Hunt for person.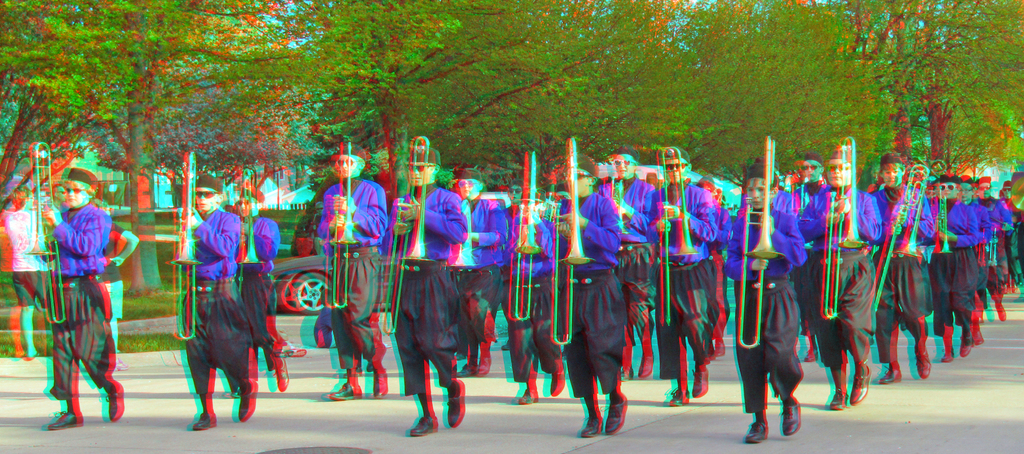
Hunted down at 868, 153, 942, 389.
